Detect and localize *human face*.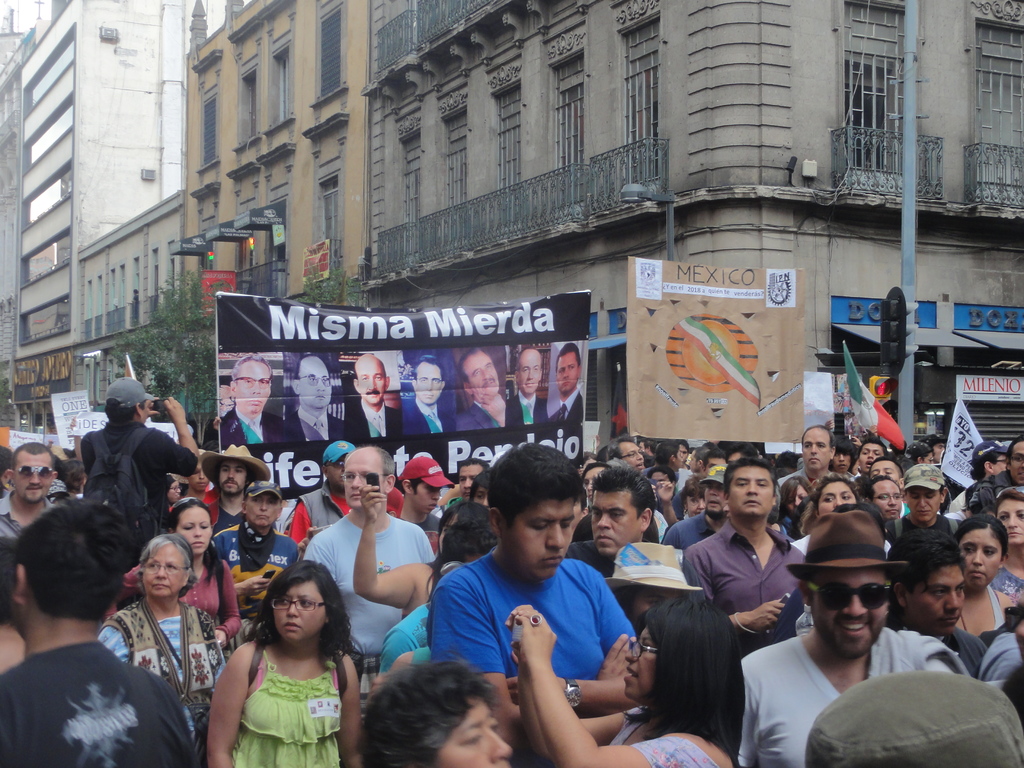
Localized at region(552, 350, 579, 396).
